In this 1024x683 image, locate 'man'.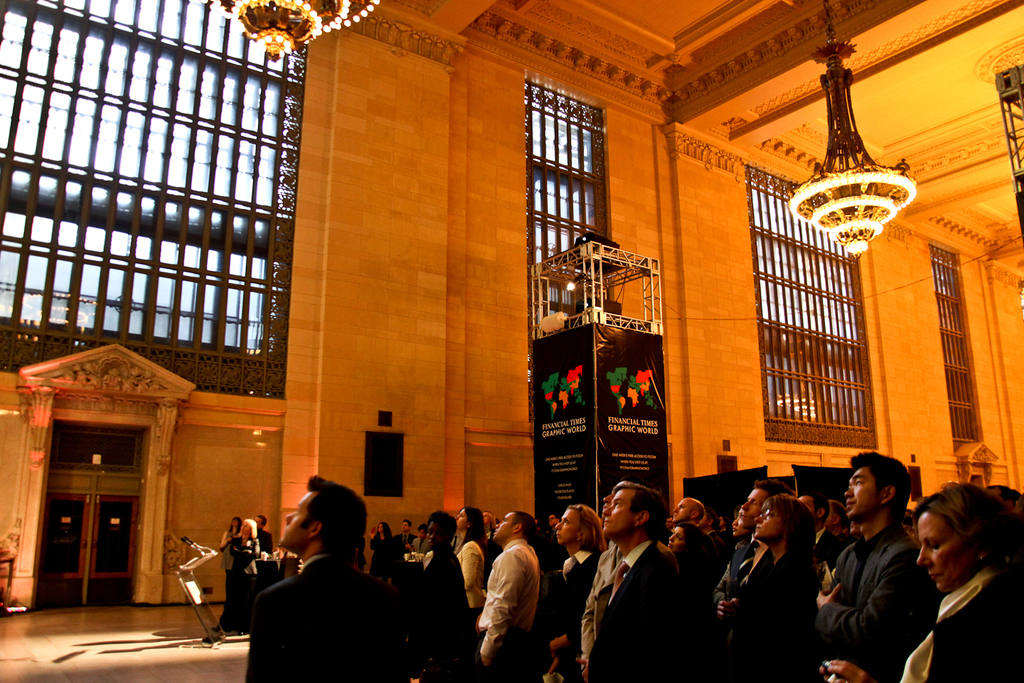
Bounding box: 830, 457, 951, 679.
